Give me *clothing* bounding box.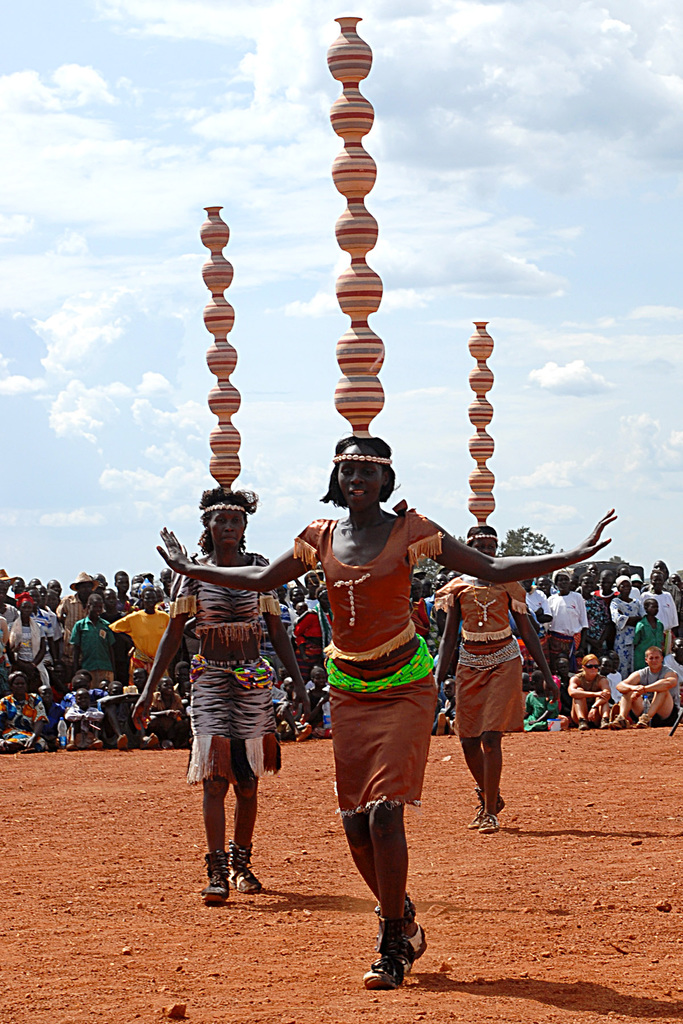
(108, 604, 178, 681).
